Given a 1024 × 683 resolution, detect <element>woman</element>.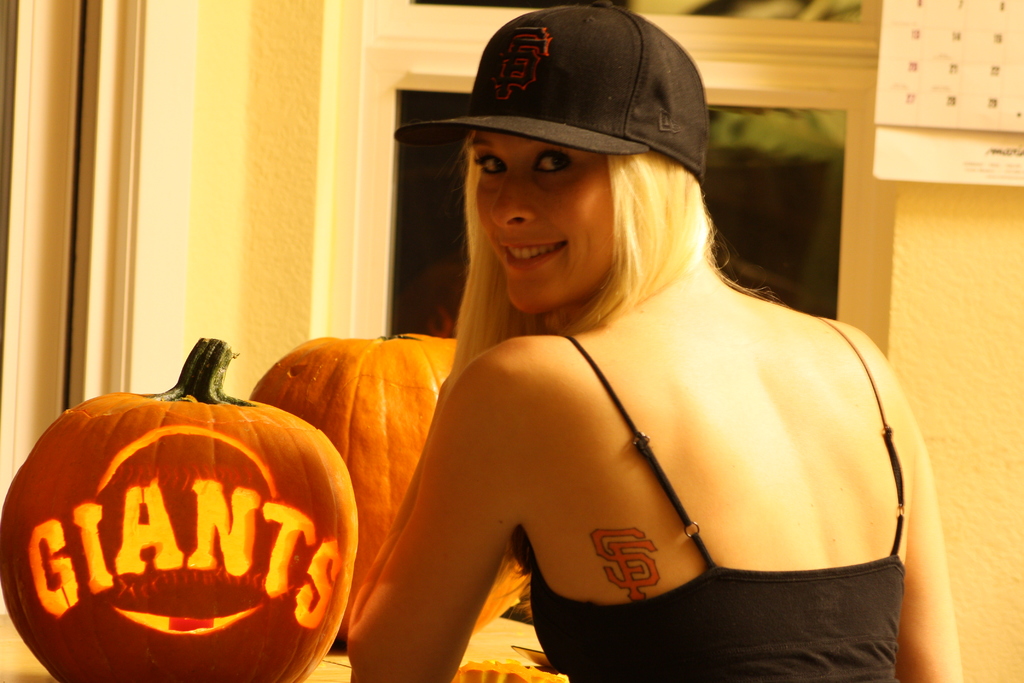
crop(345, 0, 957, 680).
